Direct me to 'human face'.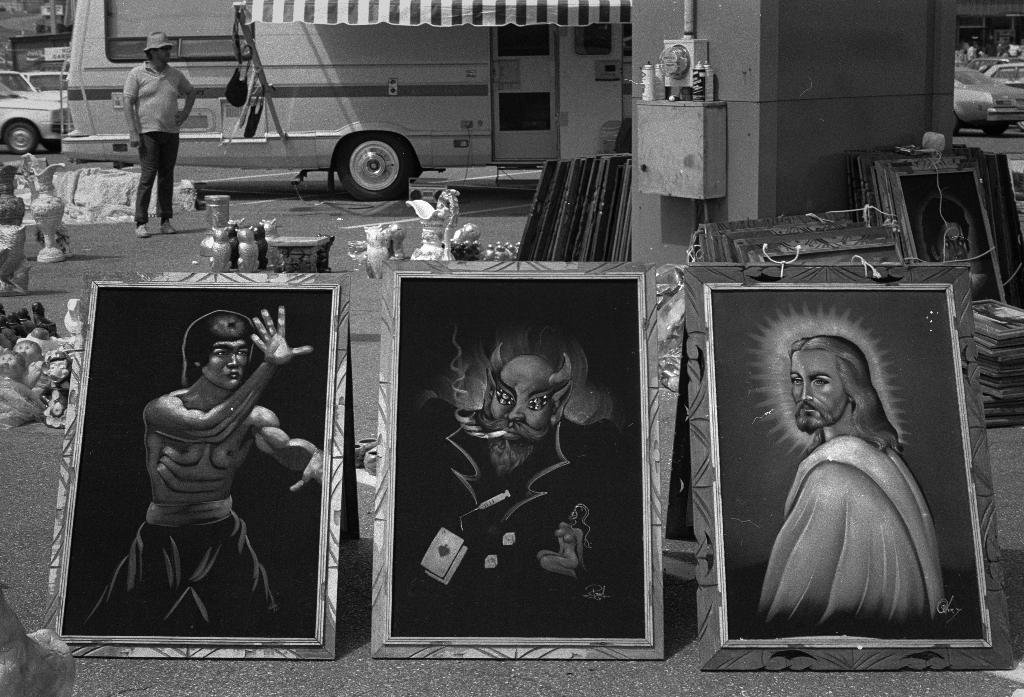
Direction: pyautogui.locateOnScreen(488, 359, 550, 443).
